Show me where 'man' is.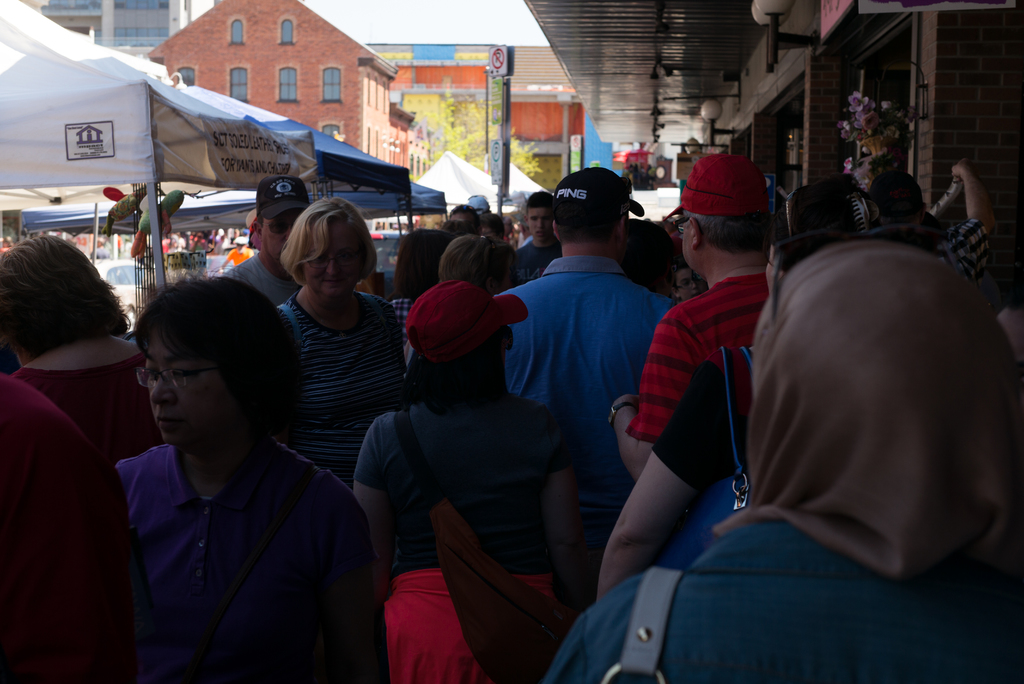
'man' is at bbox(224, 174, 317, 306).
